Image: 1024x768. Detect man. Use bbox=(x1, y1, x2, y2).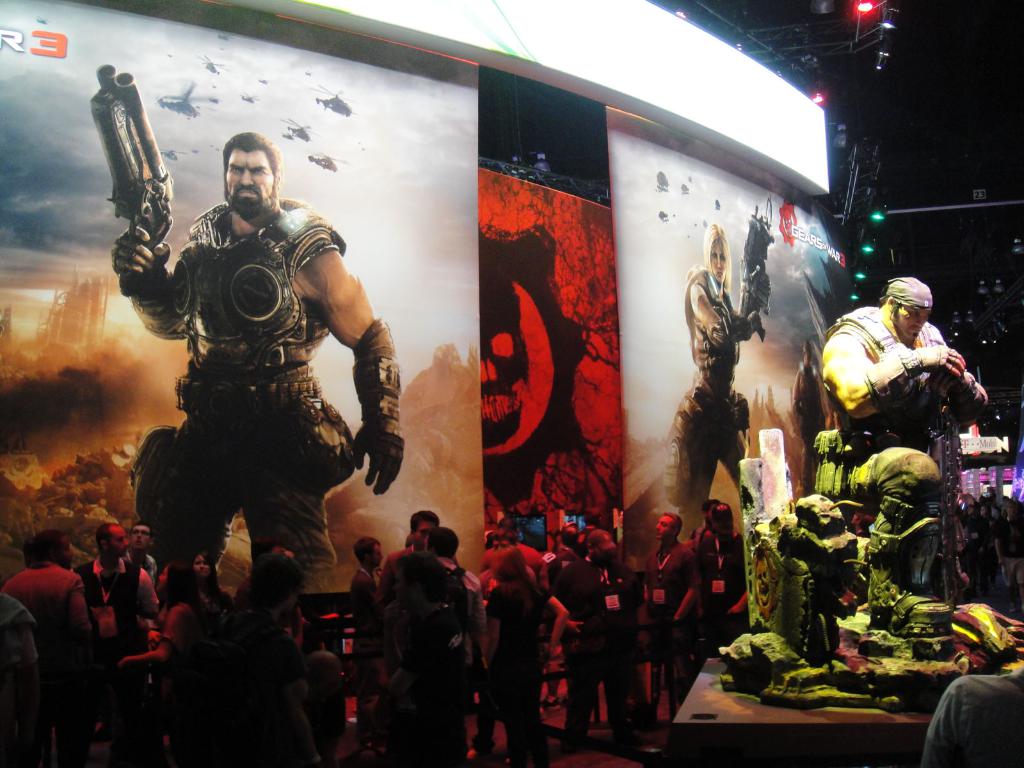
bbox=(0, 532, 93, 761).
